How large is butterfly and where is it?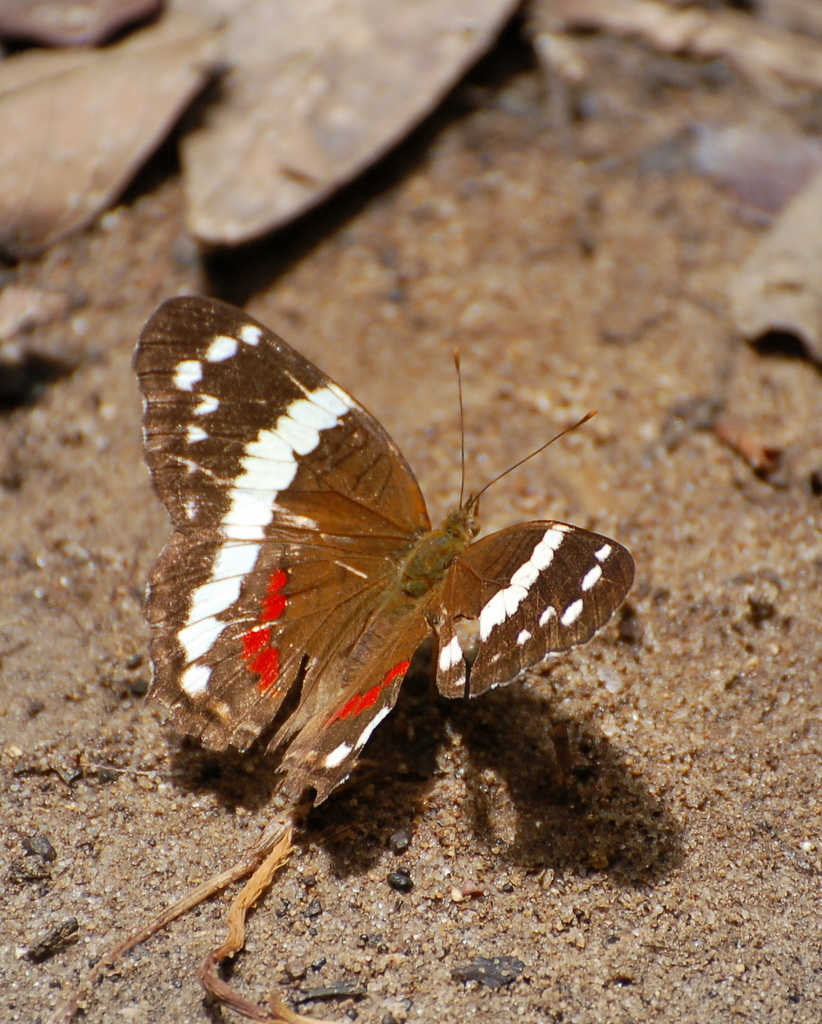
Bounding box: bbox=[141, 260, 624, 832].
